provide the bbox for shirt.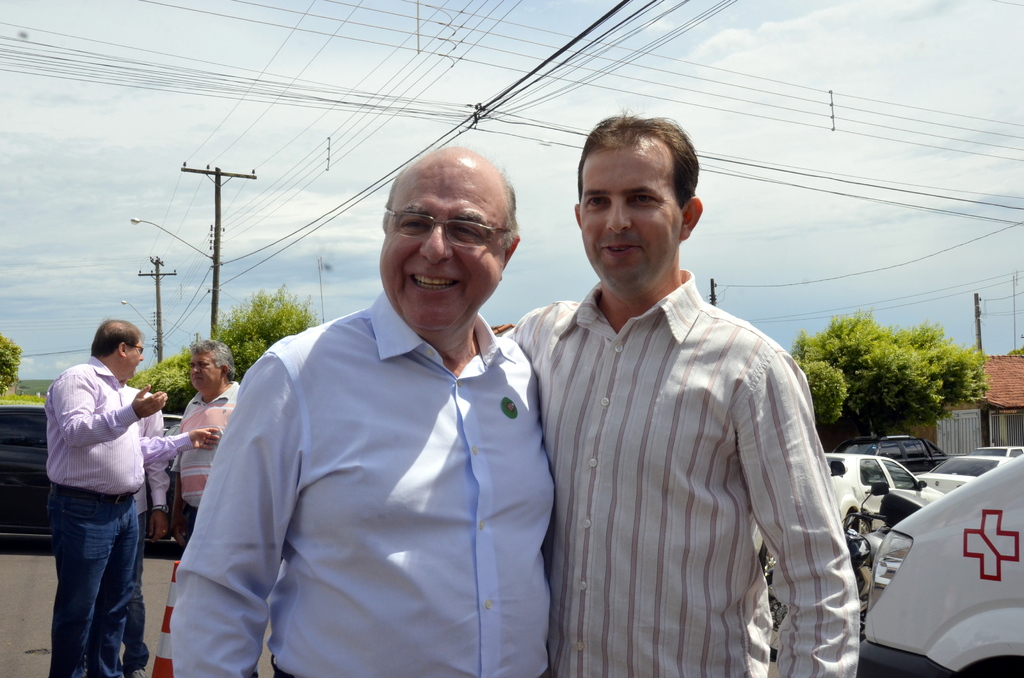
[123,385,164,504].
